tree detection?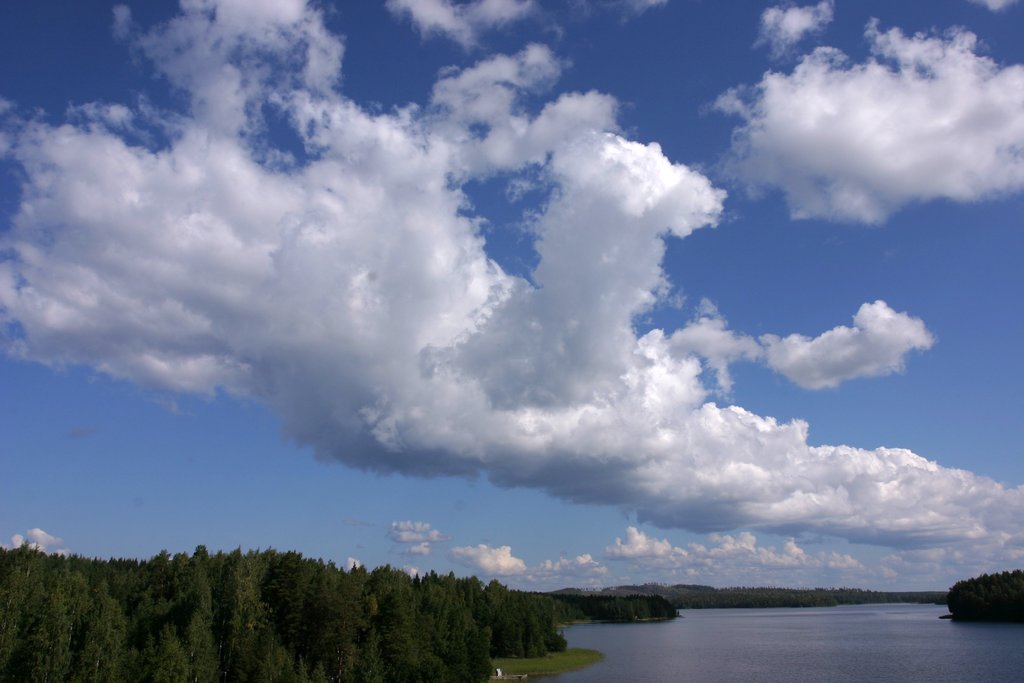
[x1=468, y1=575, x2=484, y2=607]
